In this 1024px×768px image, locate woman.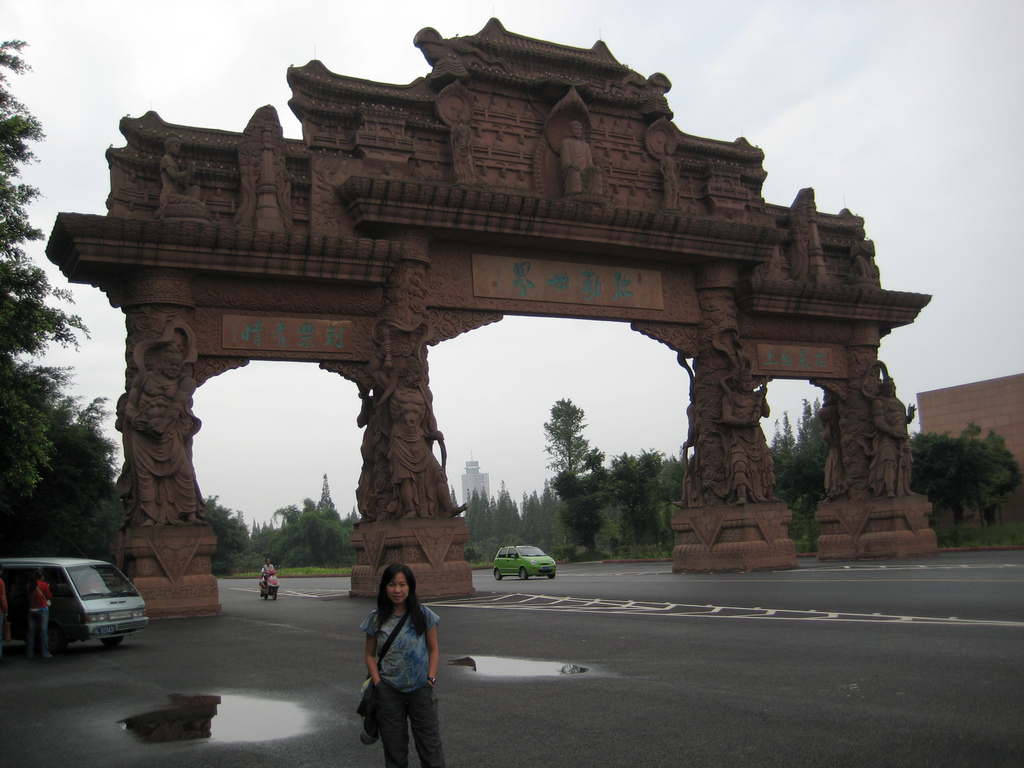
Bounding box: crop(364, 560, 445, 767).
